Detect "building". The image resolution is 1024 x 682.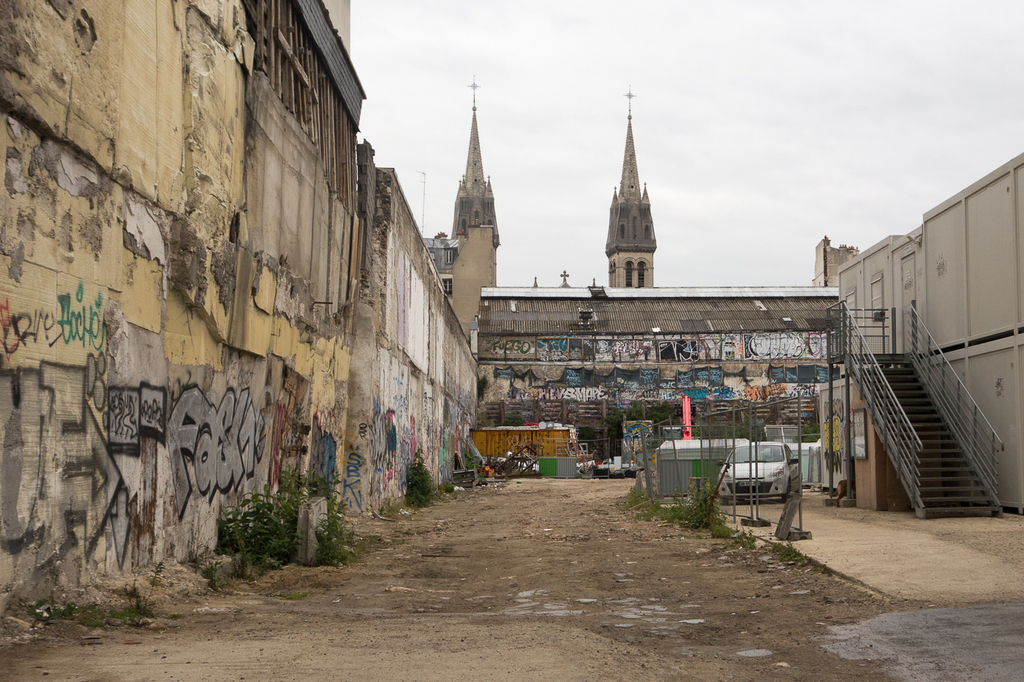
(x1=0, y1=0, x2=480, y2=645).
